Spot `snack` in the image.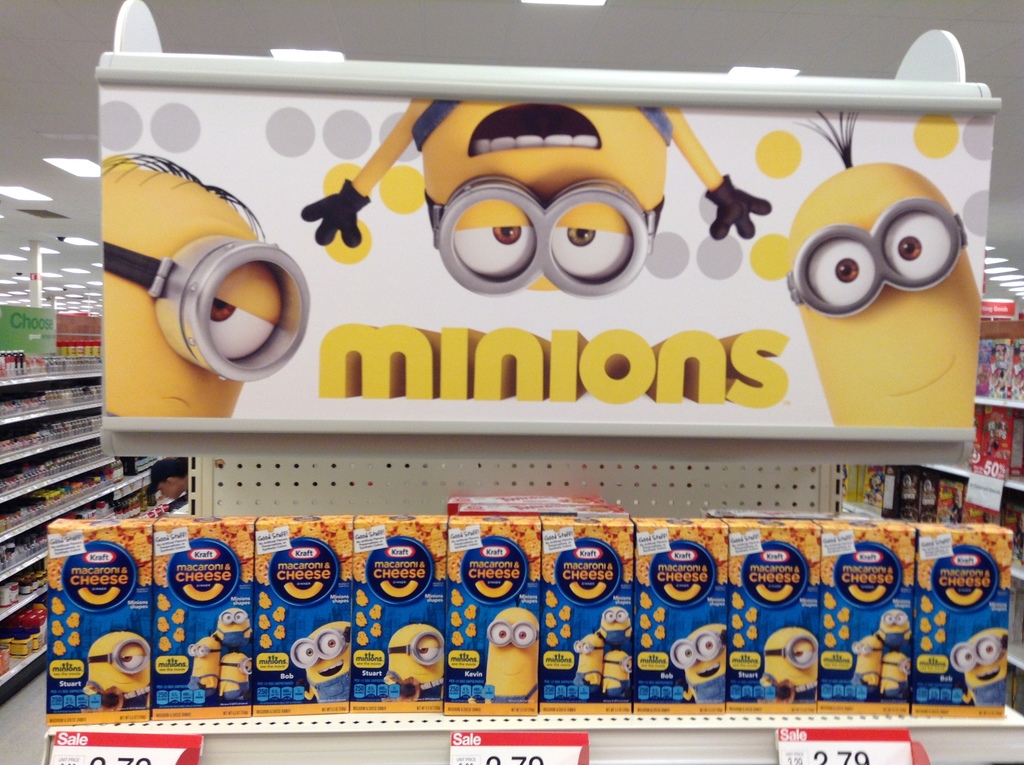
`snack` found at [left=156, top=636, right=173, bottom=650].
